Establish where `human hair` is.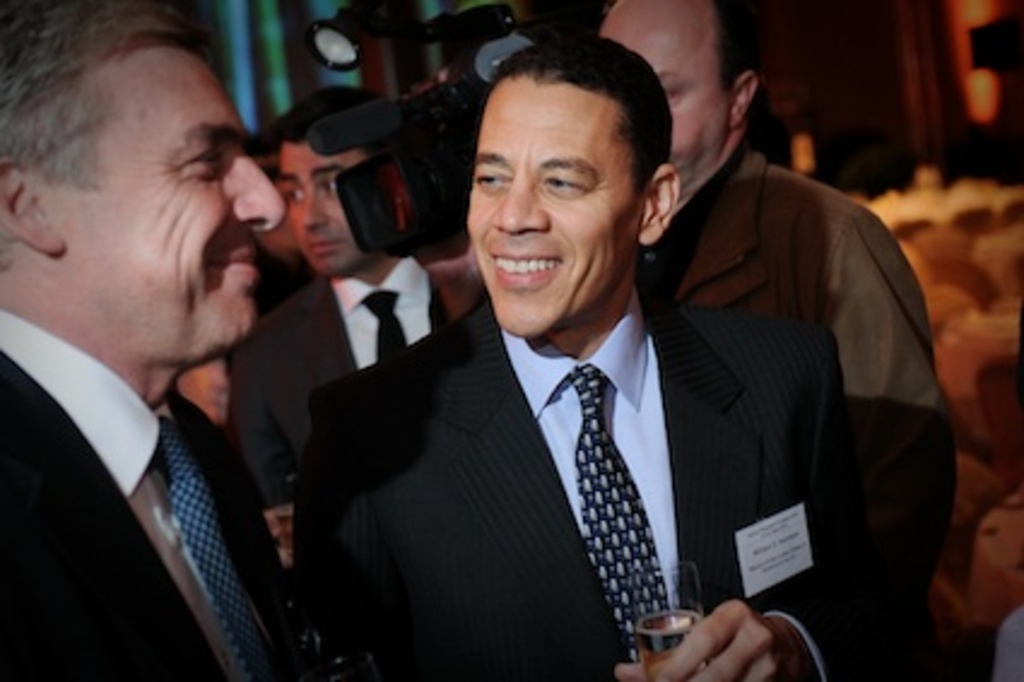
Established at bbox=[284, 84, 373, 142].
